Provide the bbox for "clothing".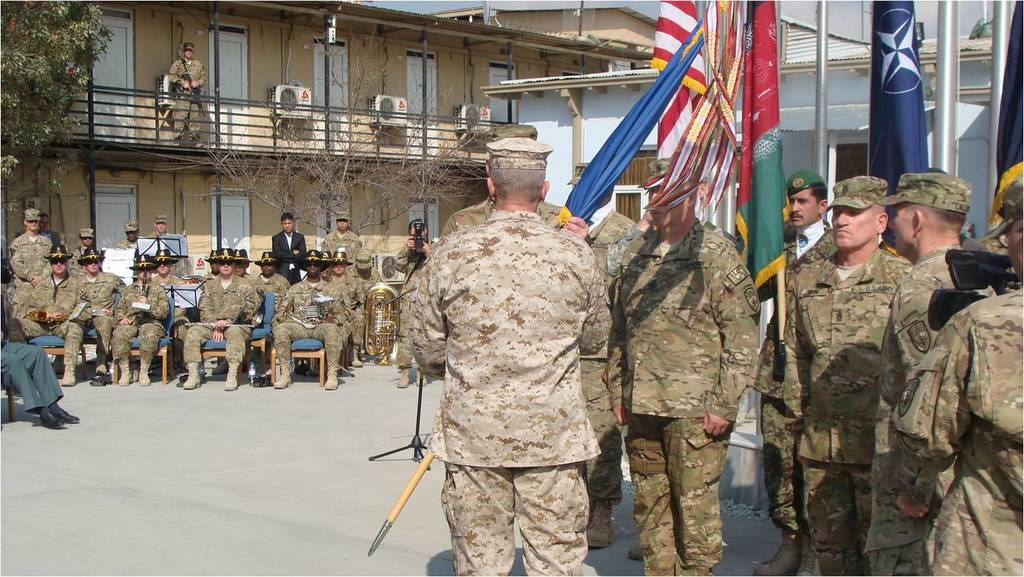
{"x1": 612, "y1": 229, "x2": 762, "y2": 576}.
